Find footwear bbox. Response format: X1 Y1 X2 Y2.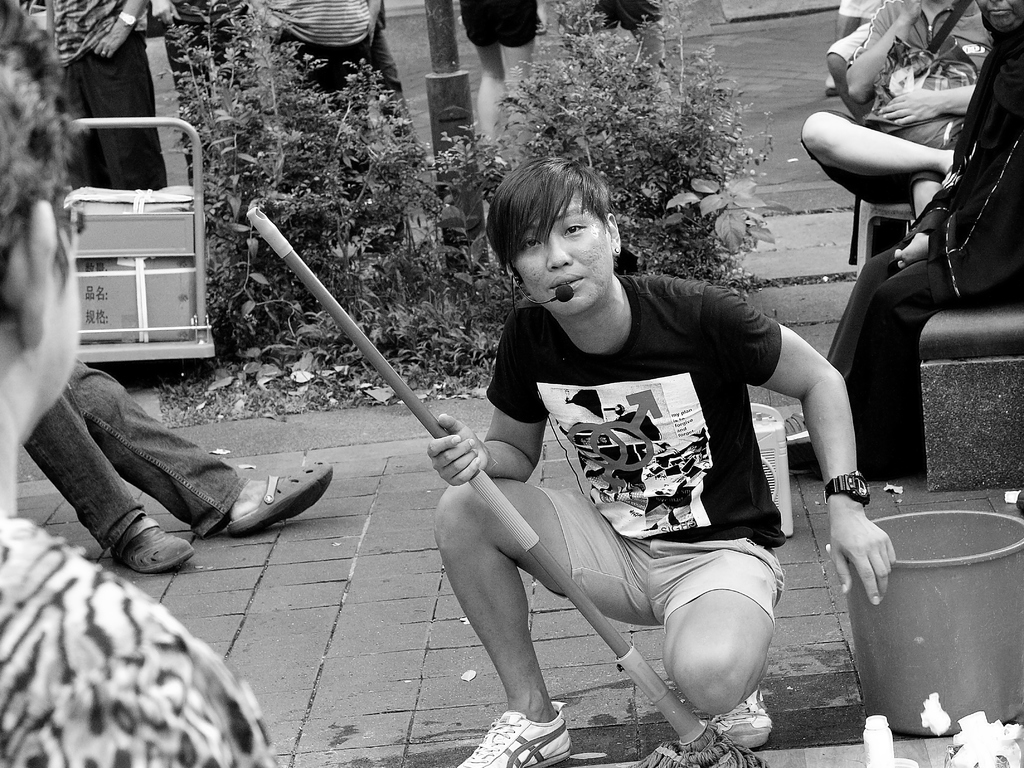
186 462 308 544.
